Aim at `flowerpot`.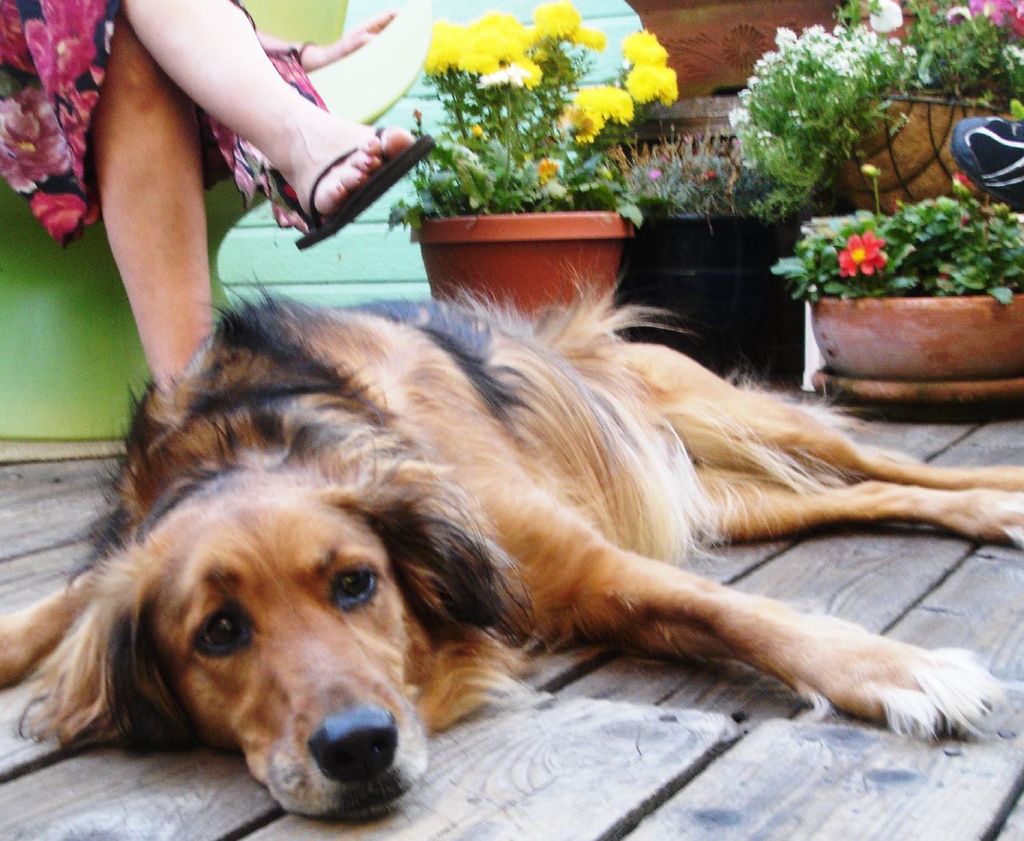
Aimed at l=818, t=94, r=1019, b=214.
